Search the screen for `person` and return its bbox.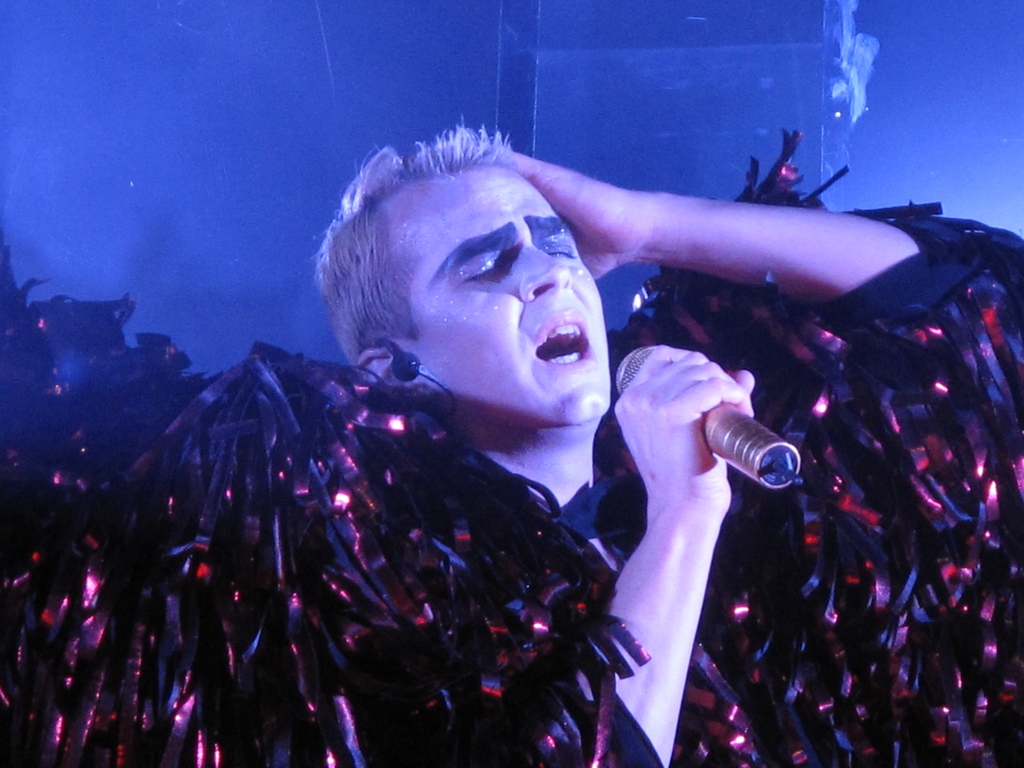
Found: box=[0, 129, 1023, 767].
